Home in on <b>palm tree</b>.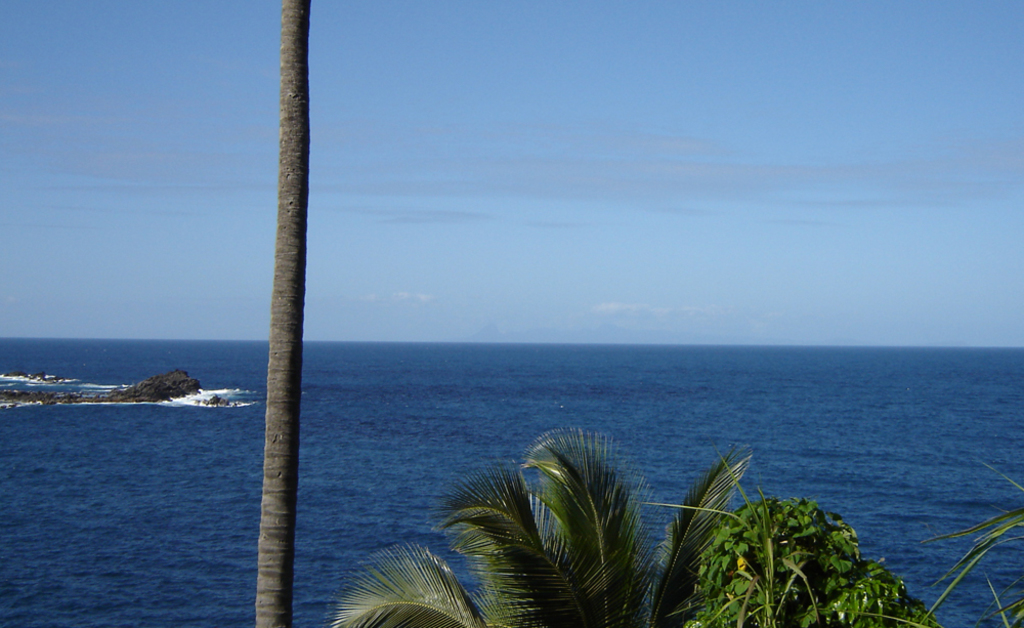
Homed in at (x1=248, y1=0, x2=298, y2=627).
